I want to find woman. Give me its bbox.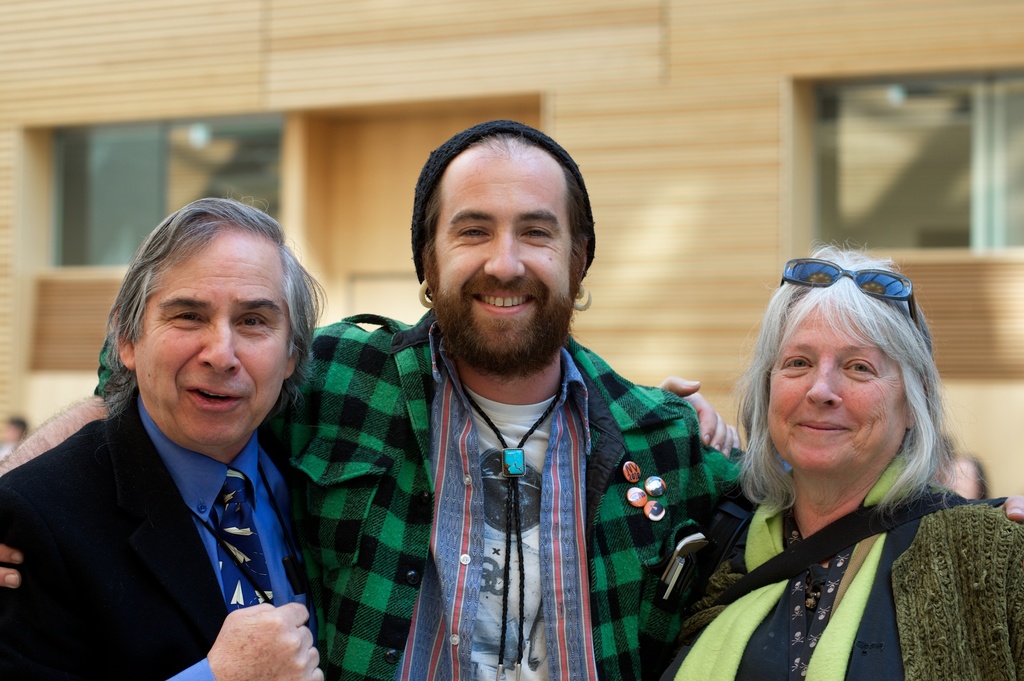
pyautogui.locateOnScreen(670, 253, 1000, 670).
